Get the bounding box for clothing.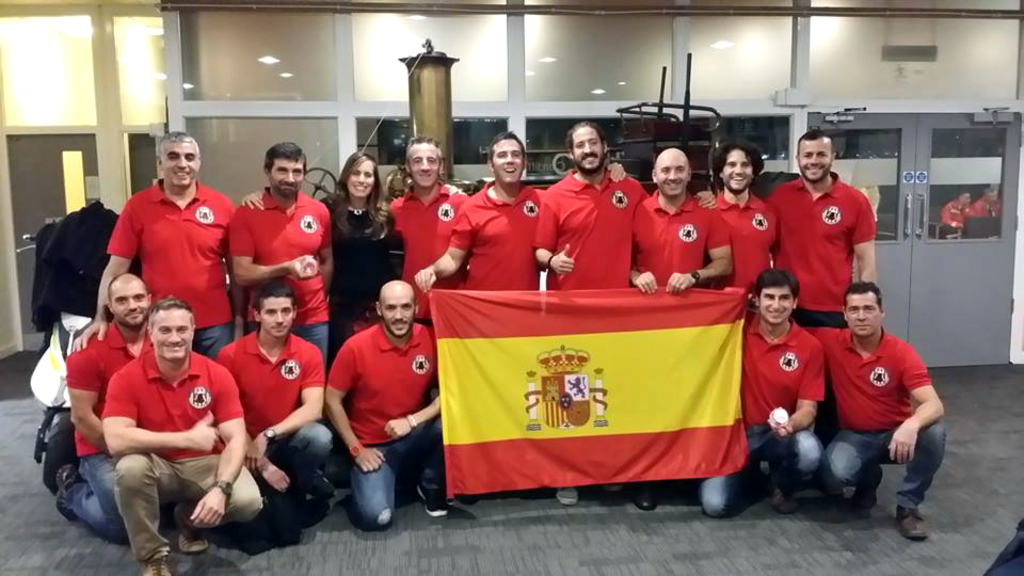
105, 176, 236, 364.
